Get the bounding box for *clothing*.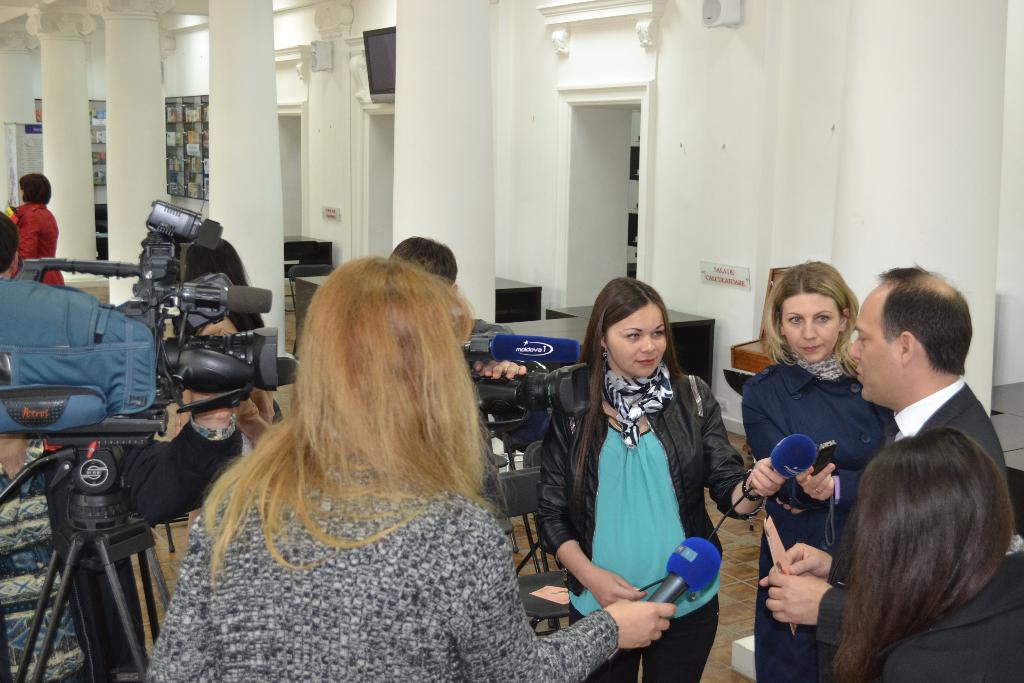
{"left": 10, "top": 190, "right": 68, "bottom": 295}.
